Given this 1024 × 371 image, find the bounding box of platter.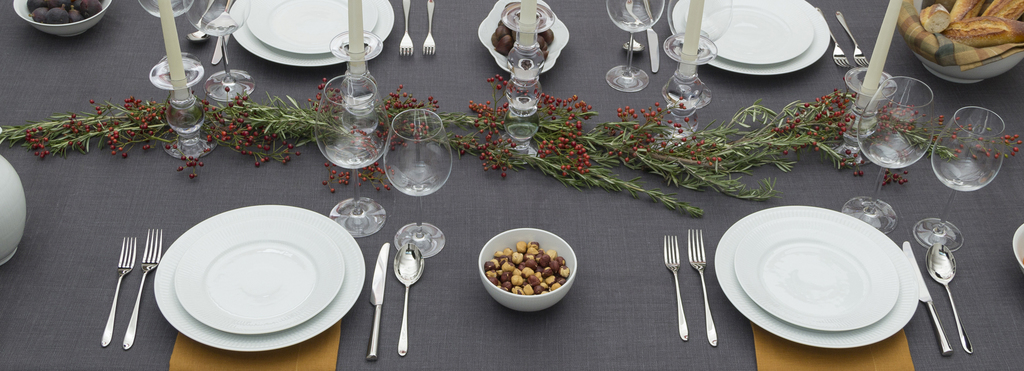
<box>174,216,346,333</box>.
